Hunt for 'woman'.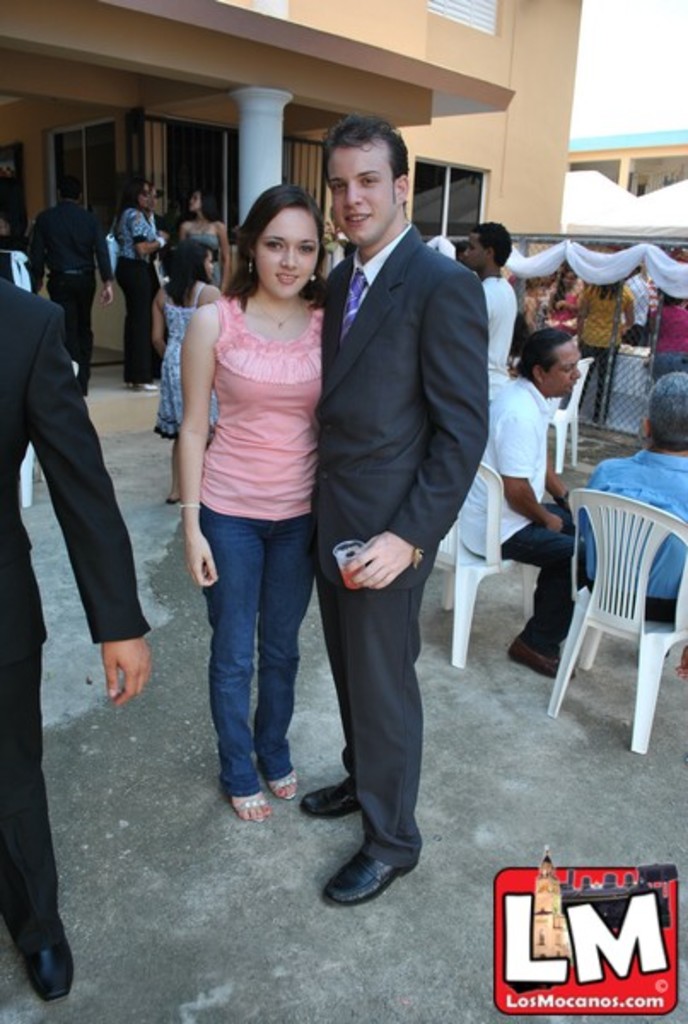
Hunted down at (left=111, top=177, right=166, bottom=396).
